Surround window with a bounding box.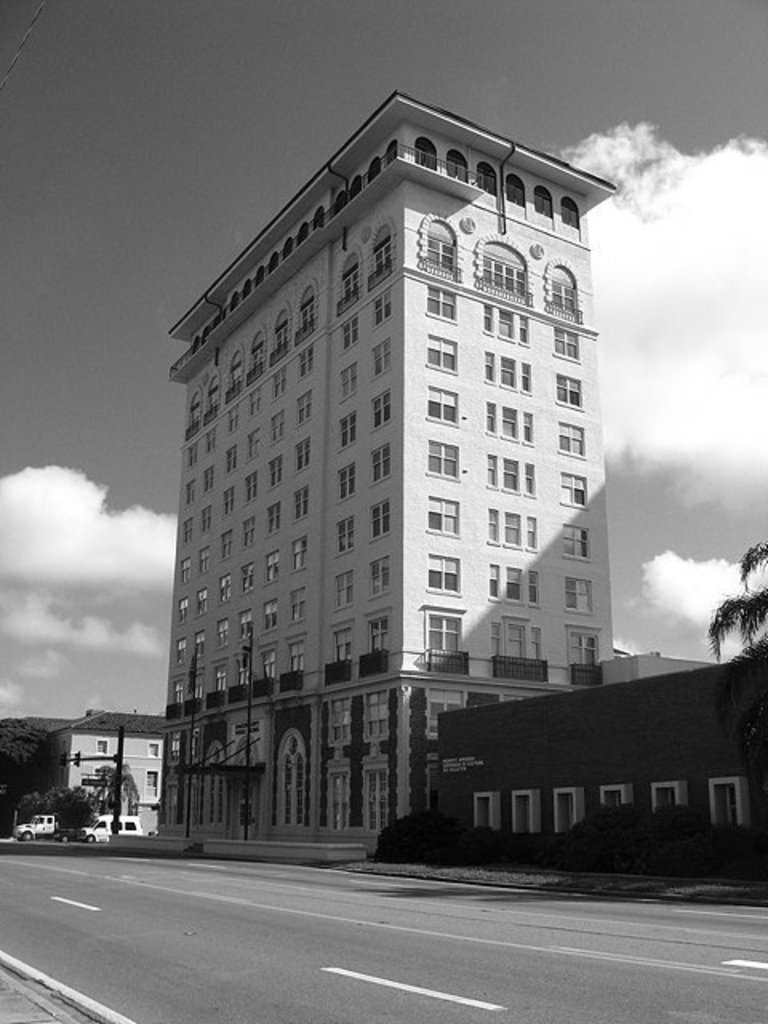
bbox=(194, 629, 206, 656).
